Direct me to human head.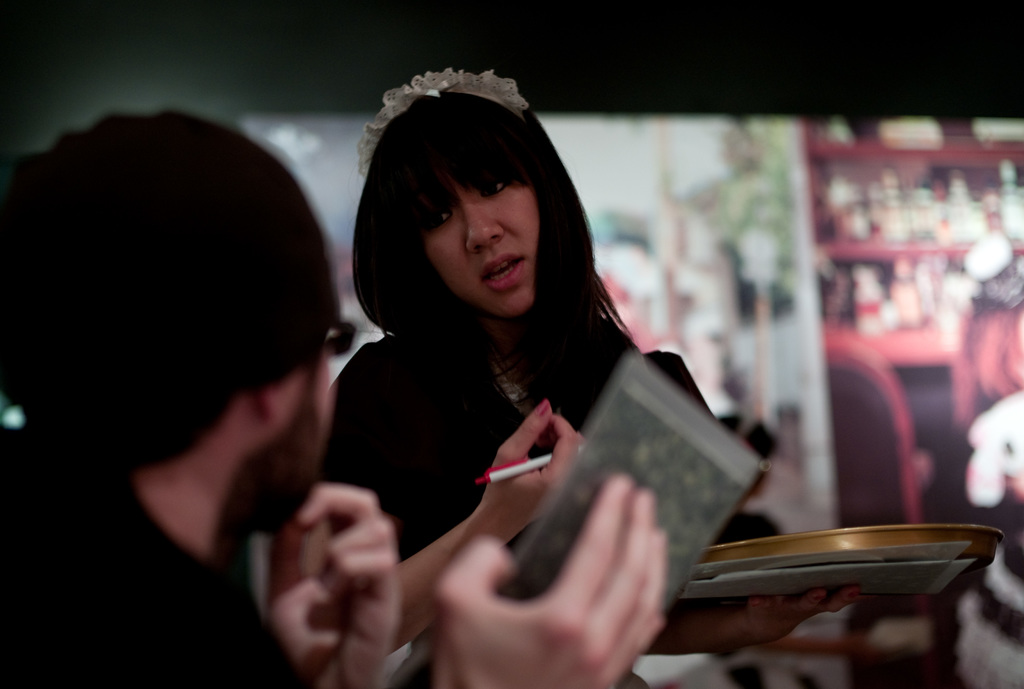
Direction: box=[354, 65, 579, 318].
